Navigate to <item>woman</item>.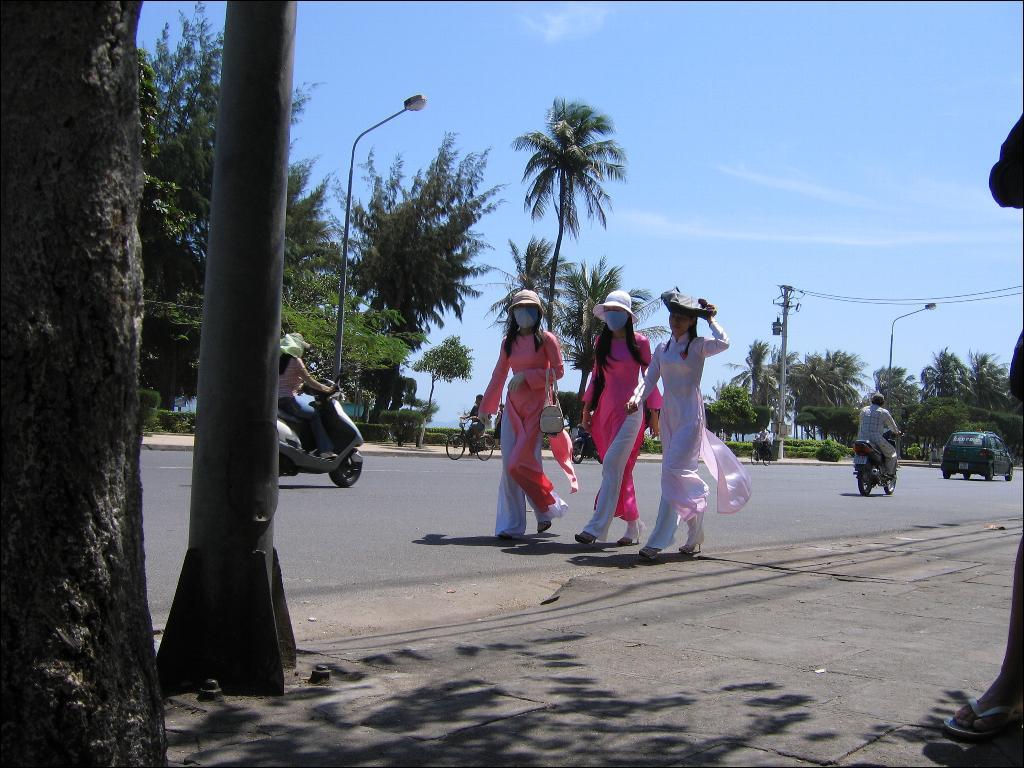
Navigation target: select_region(645, 290, 742, 549).
